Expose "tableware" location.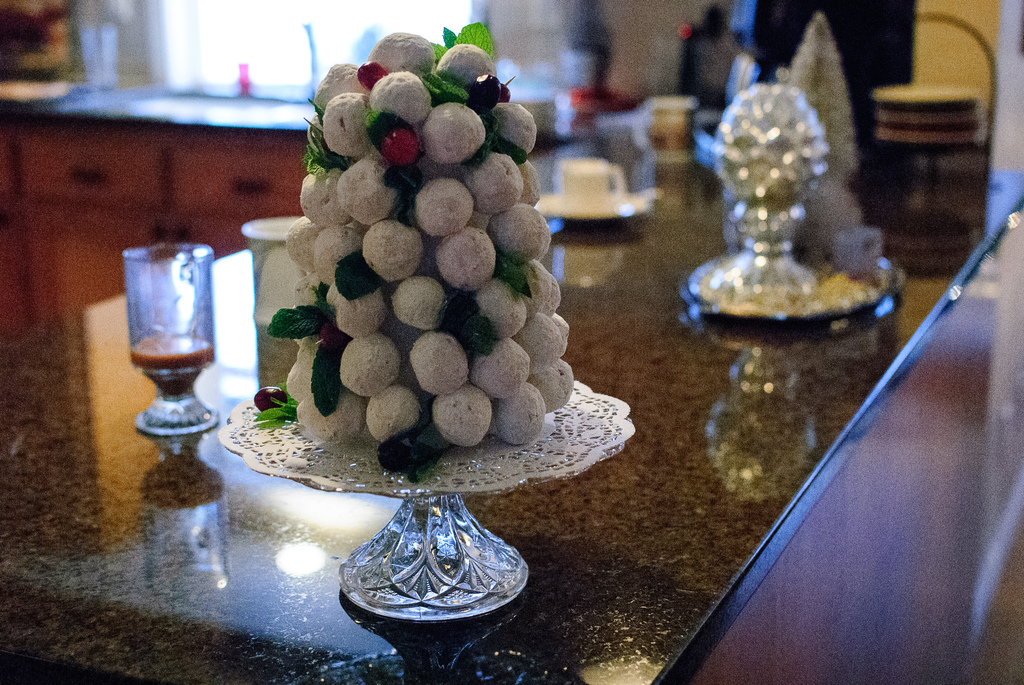
Exposed at crop(531, 191, 655, 224).
